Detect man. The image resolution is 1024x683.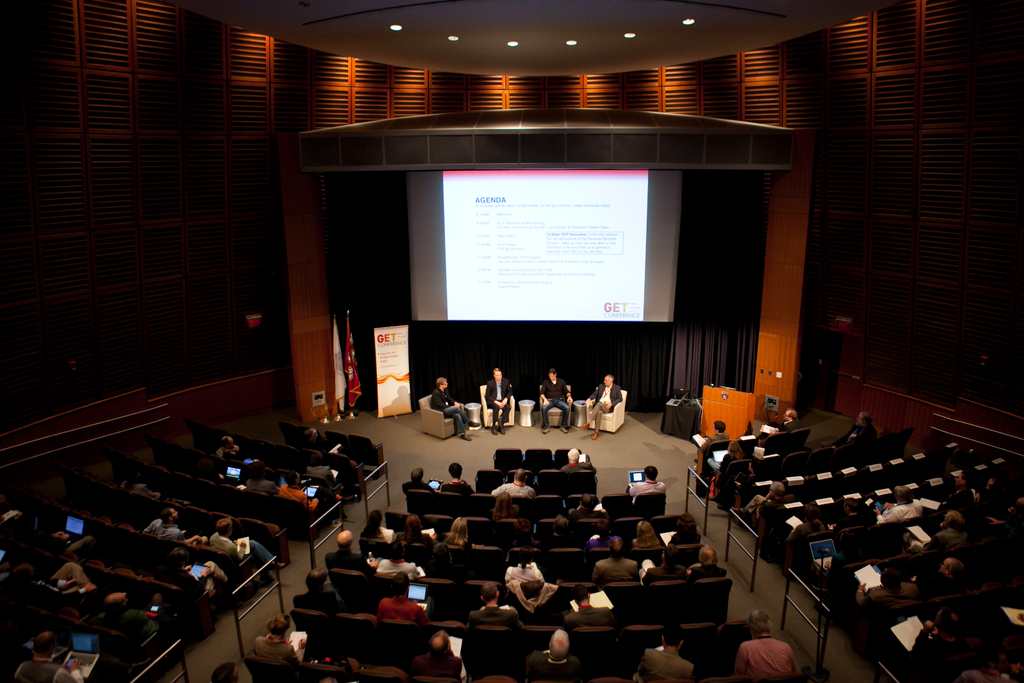
[918,555,961,602].
